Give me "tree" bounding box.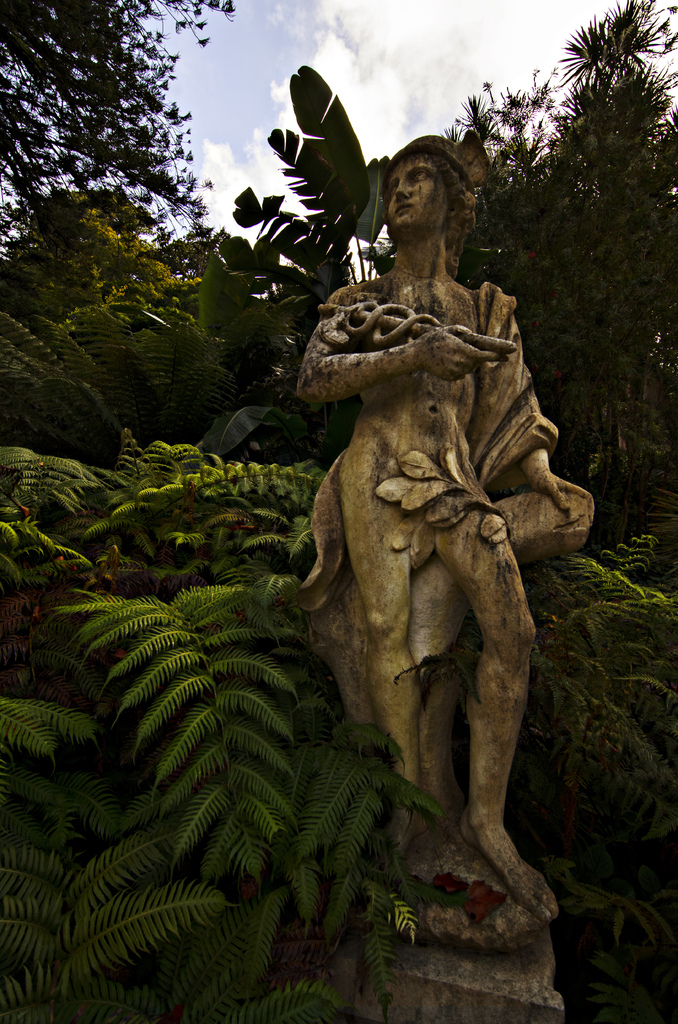
[left=21, top=15, right=226, bottom=429].
